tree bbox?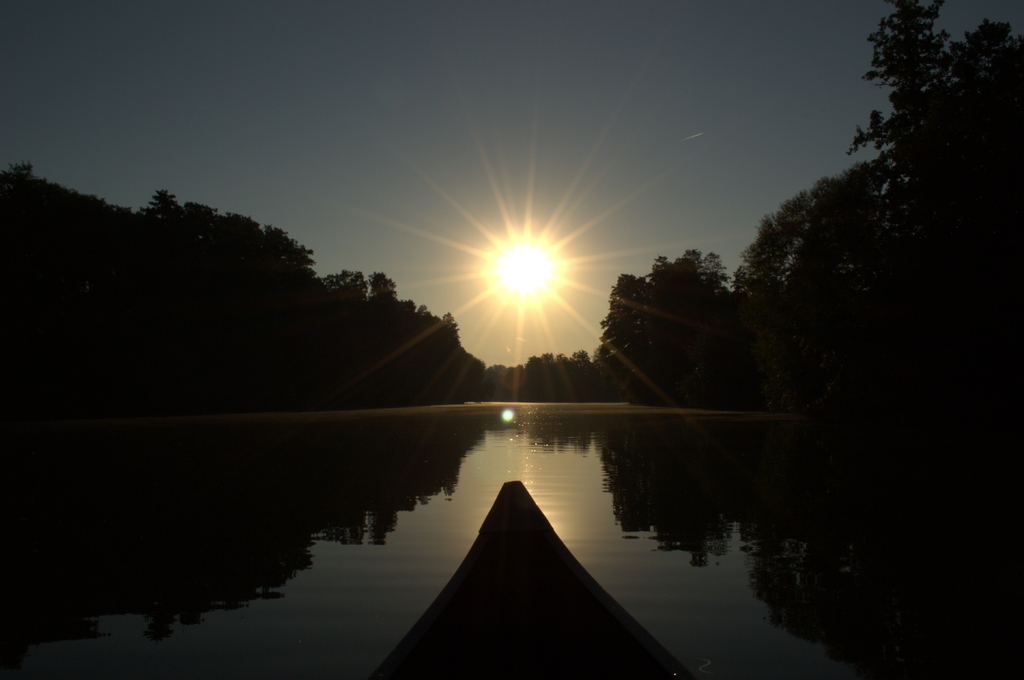
bbox=[767, 0, 1023, 429]
